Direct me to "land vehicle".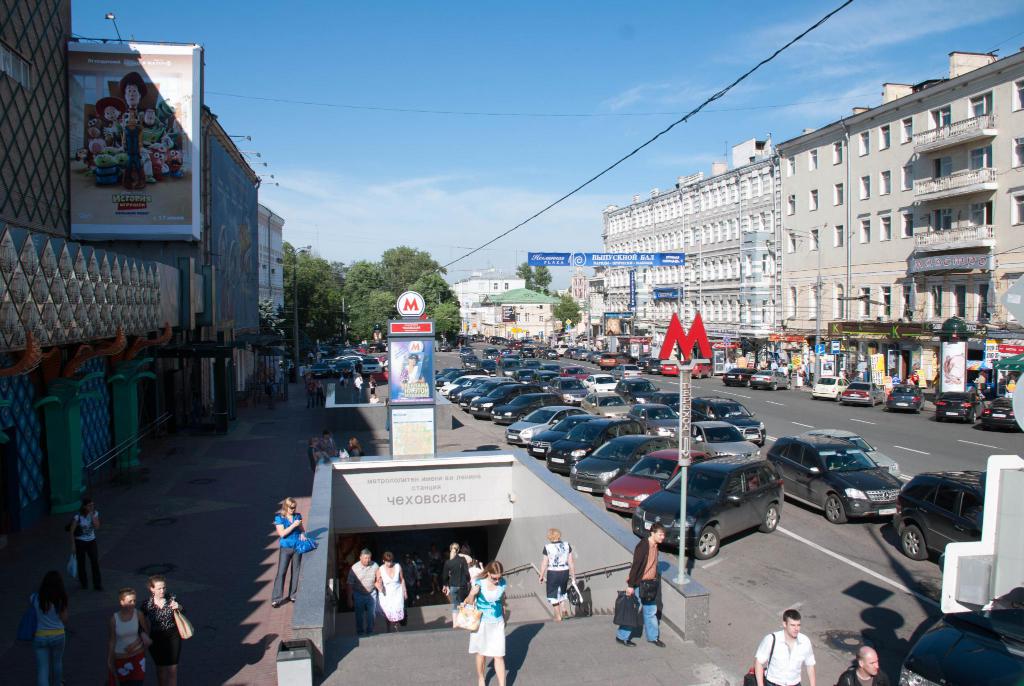
Direction: (573, 347, 589, 359).
